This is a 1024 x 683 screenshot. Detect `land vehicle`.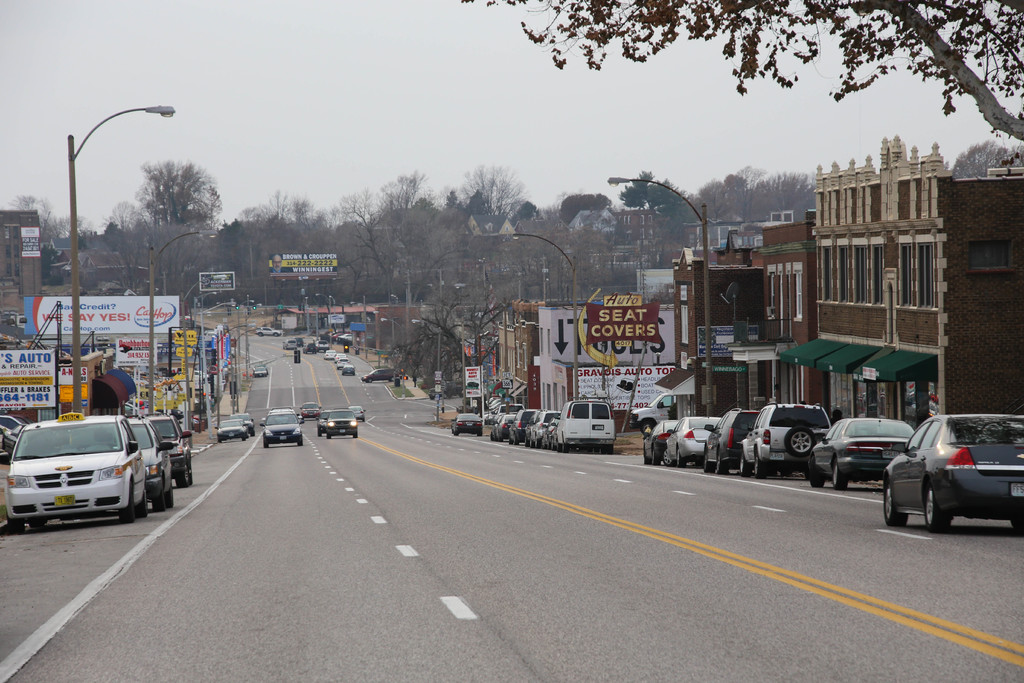
(left=333, top=350, right=348, bottom=363).
